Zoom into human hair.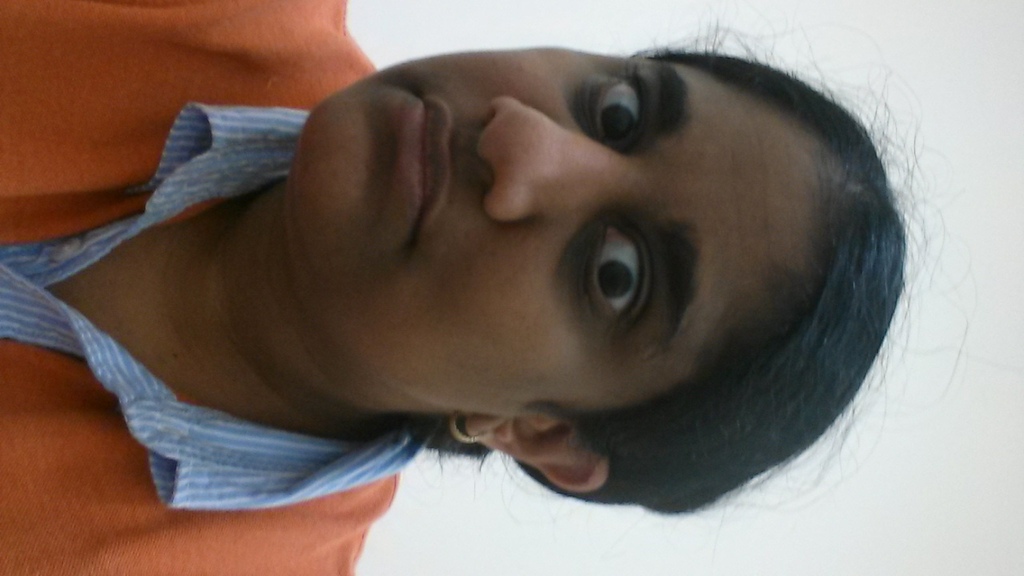
Zoom target: l=436, t=18, r=930, b=514.
